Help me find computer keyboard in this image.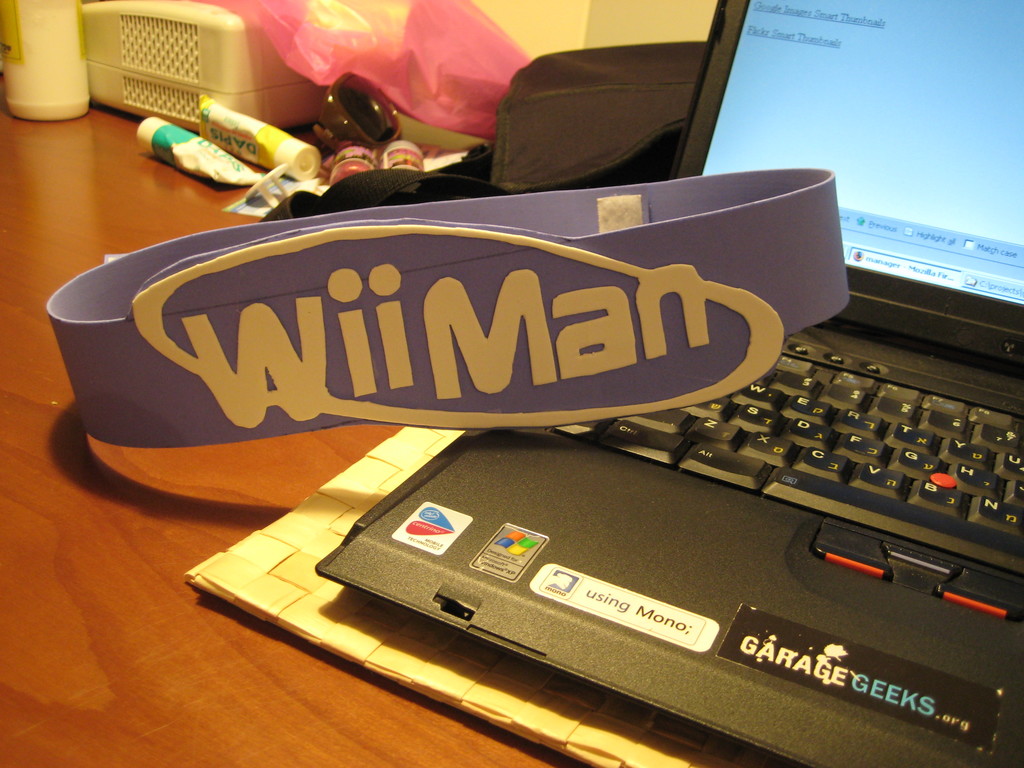
Found it: Rect(531, 336, 1023, 579).
